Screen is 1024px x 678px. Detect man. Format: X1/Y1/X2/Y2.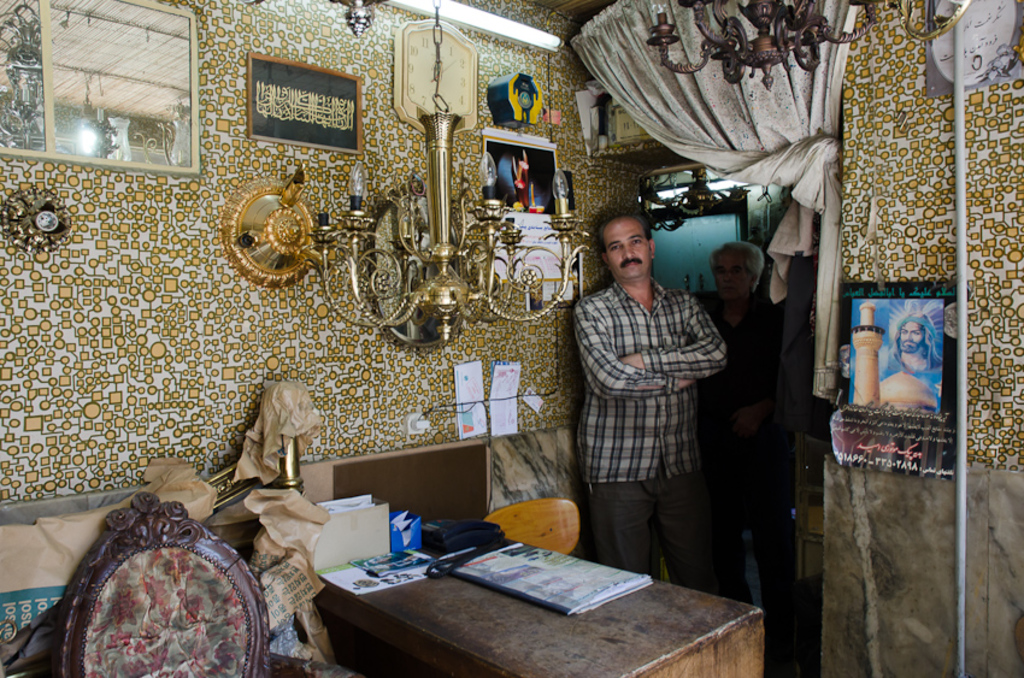
688/240/800/606.
